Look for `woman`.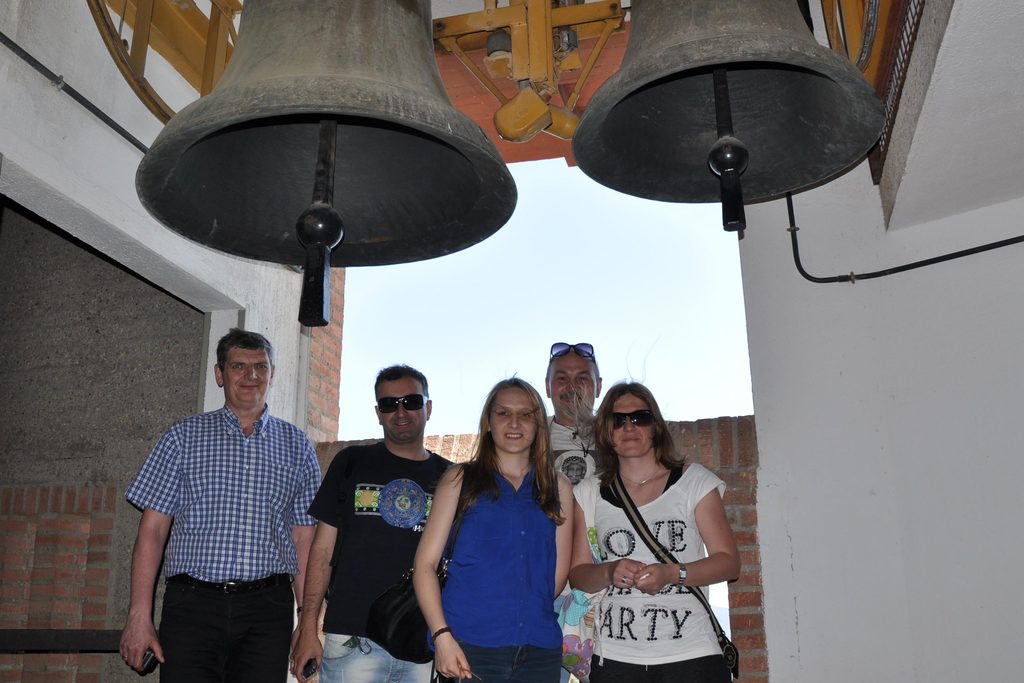
Found: (x1=413, y1=376, x2=575, y2=682).
